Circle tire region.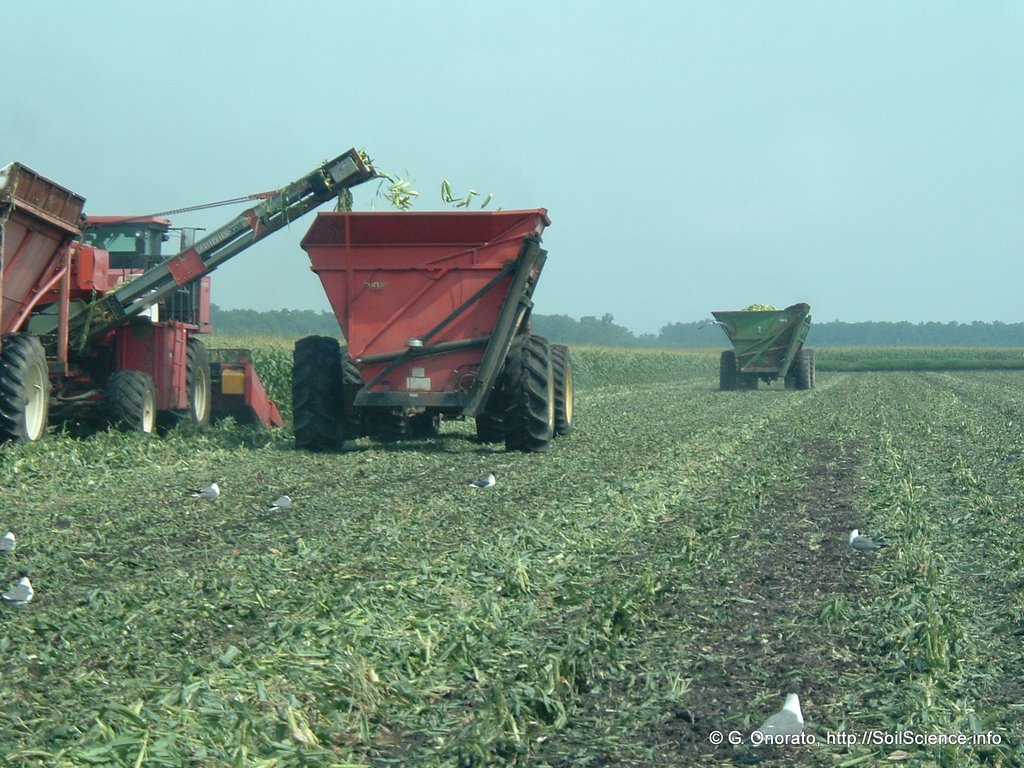
Region: l=717, t=352, r=751, b=393.
